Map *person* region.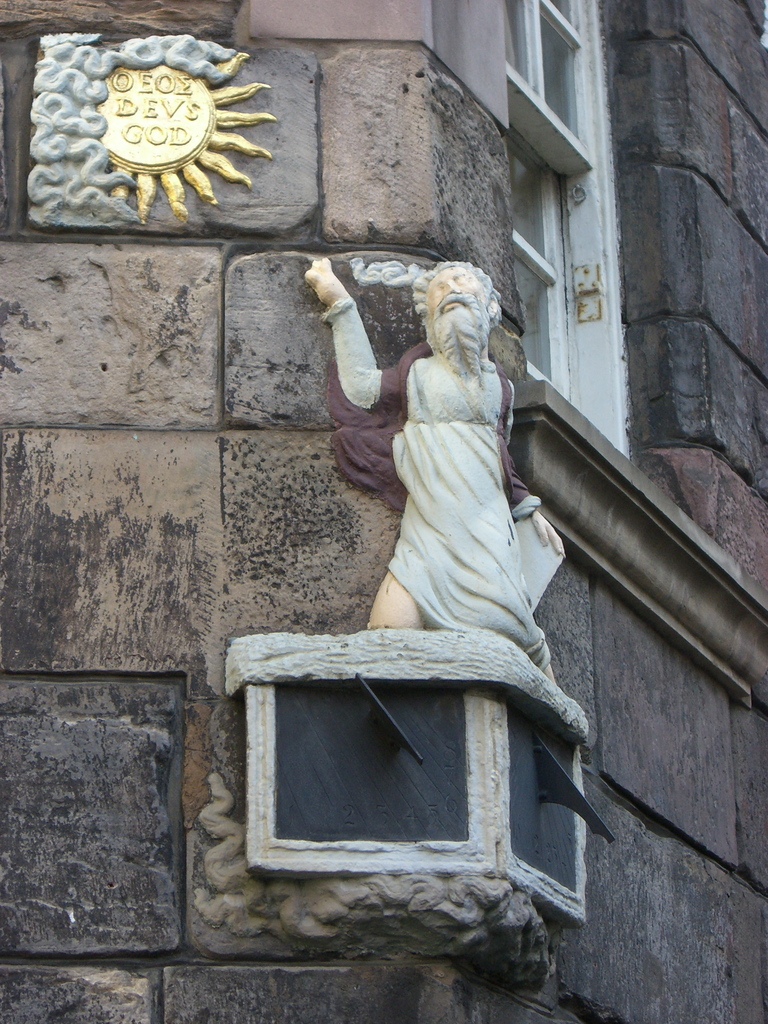
Mapped to [326,242,568,725].
